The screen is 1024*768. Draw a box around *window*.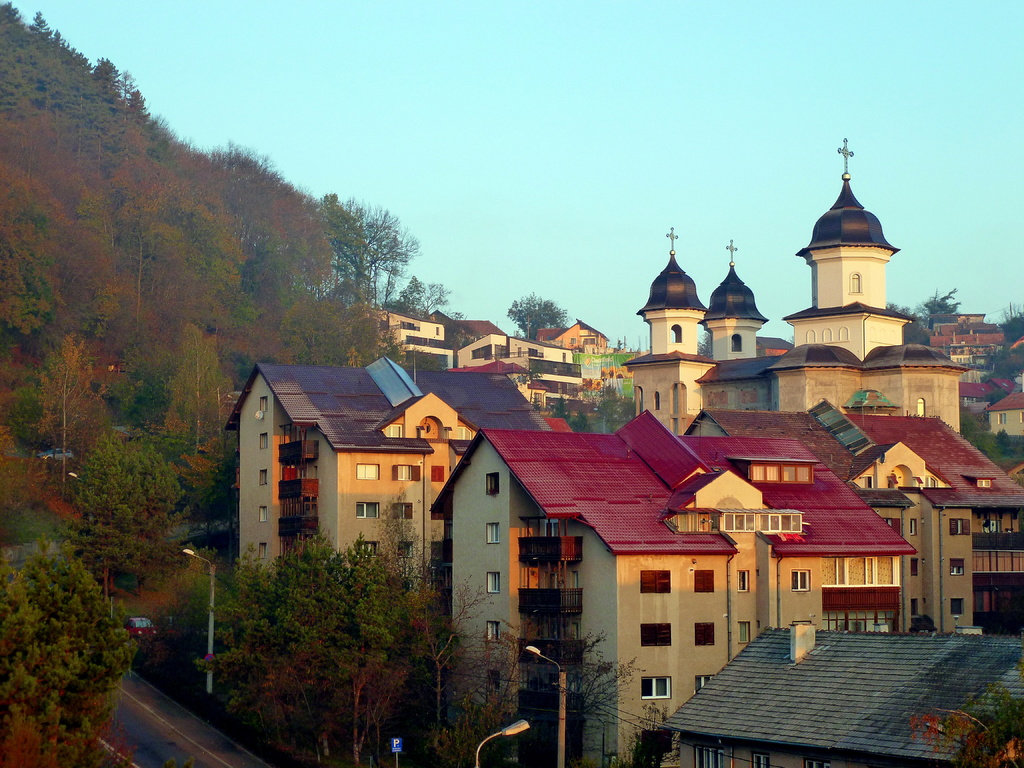
856,476,873,492.
